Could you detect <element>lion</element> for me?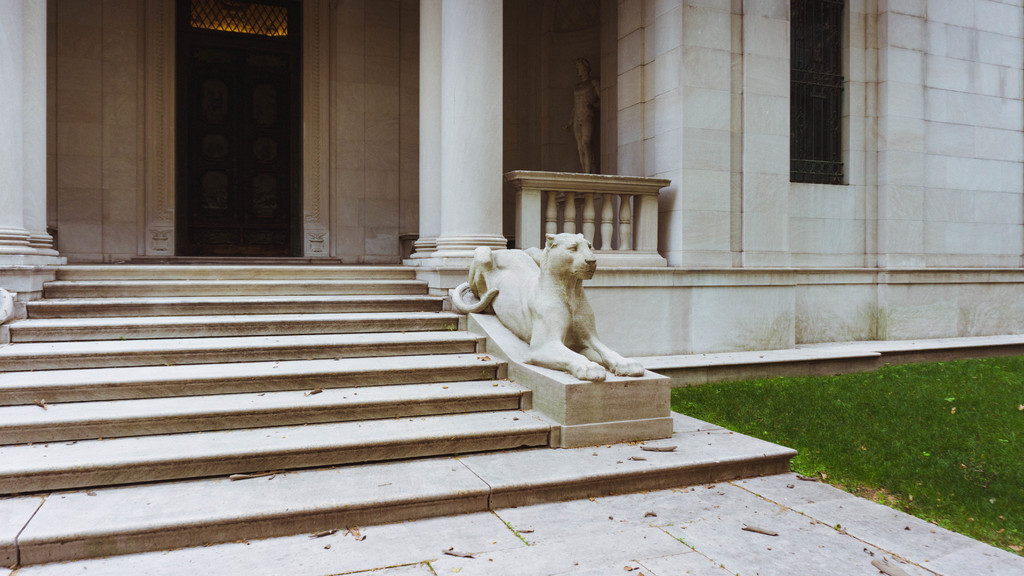
Detection result: bbox=(450, 230, 644, 380).
